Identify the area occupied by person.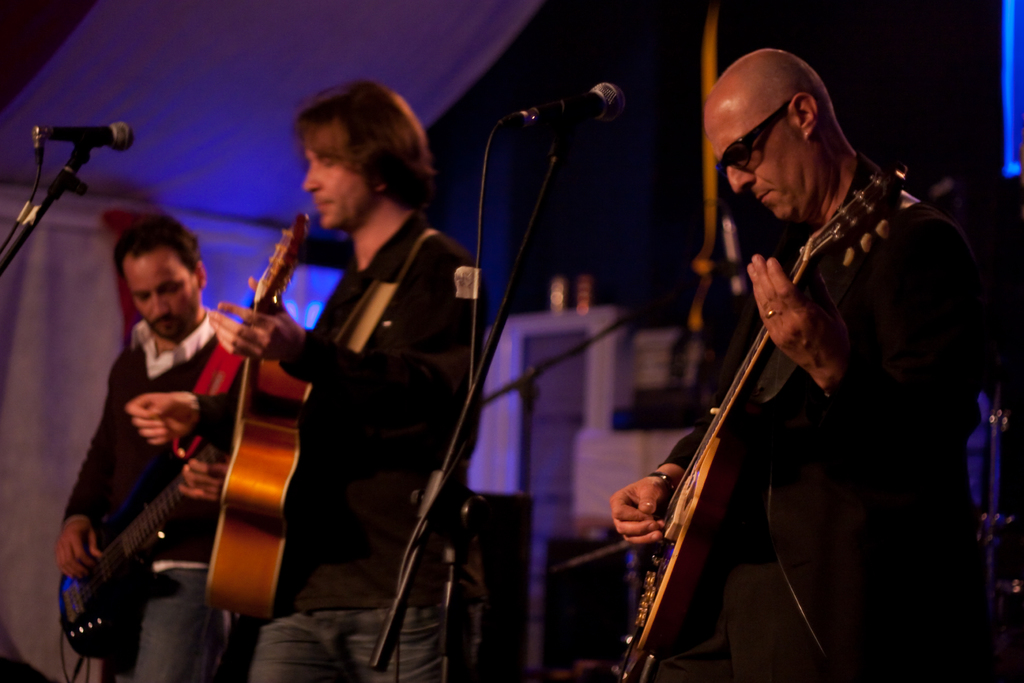
Area: 609/46/980/682.
